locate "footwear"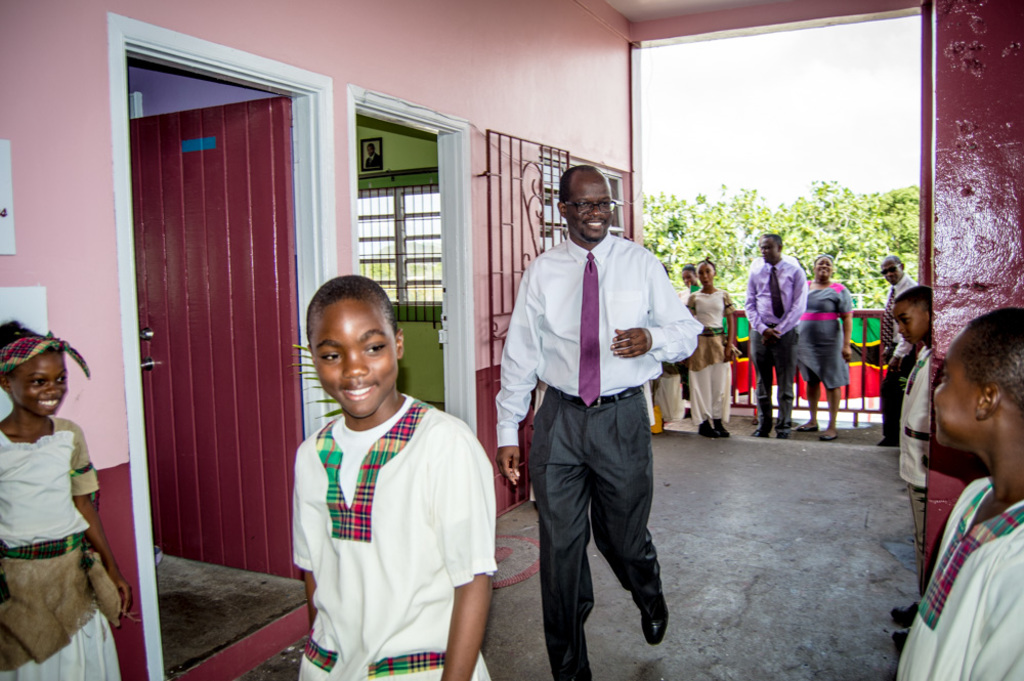
[left=880, top=434, right=902, bottom=445]
